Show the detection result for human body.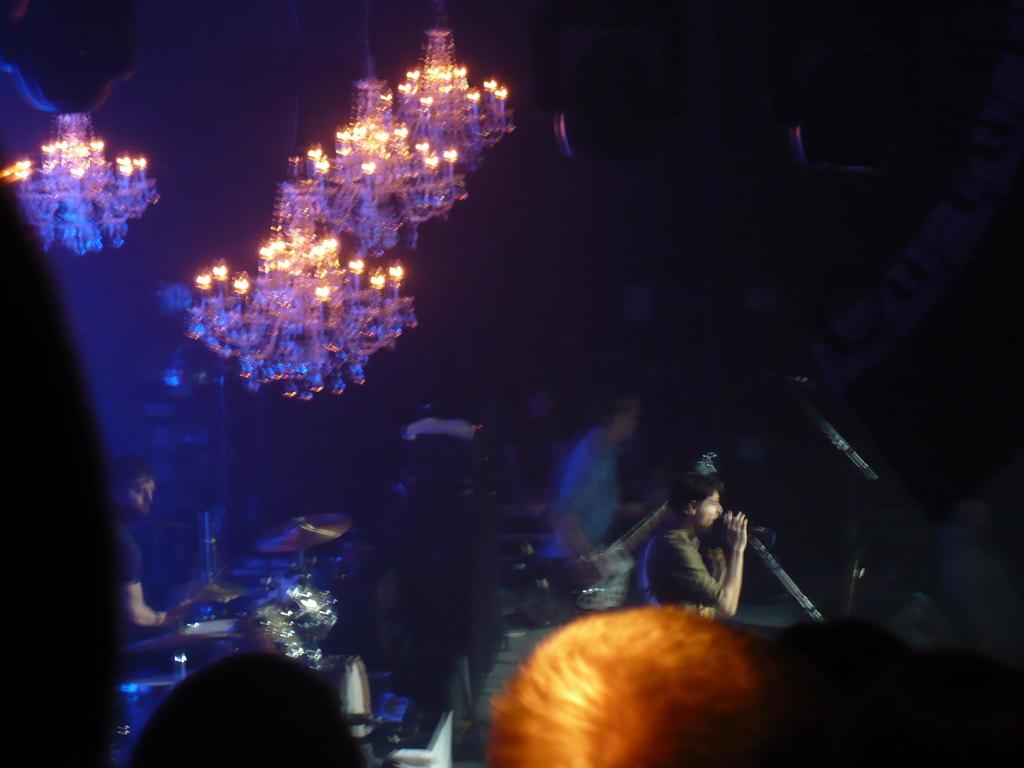
left=545, top=396, right=637, bottom=605.
